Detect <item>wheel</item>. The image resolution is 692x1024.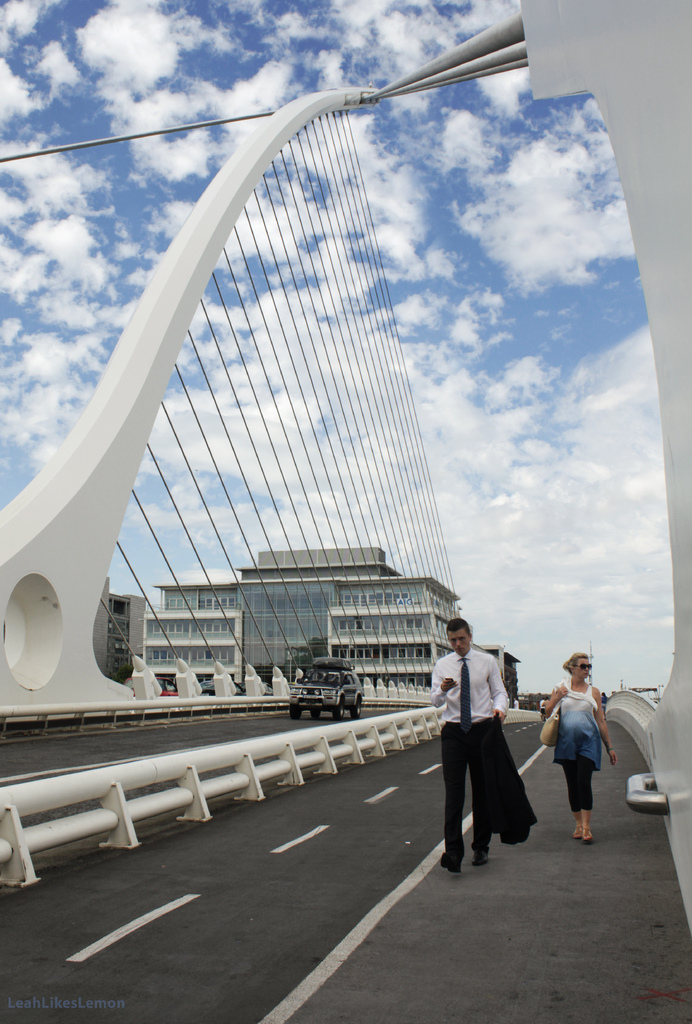
352, 701, 362, 720.
